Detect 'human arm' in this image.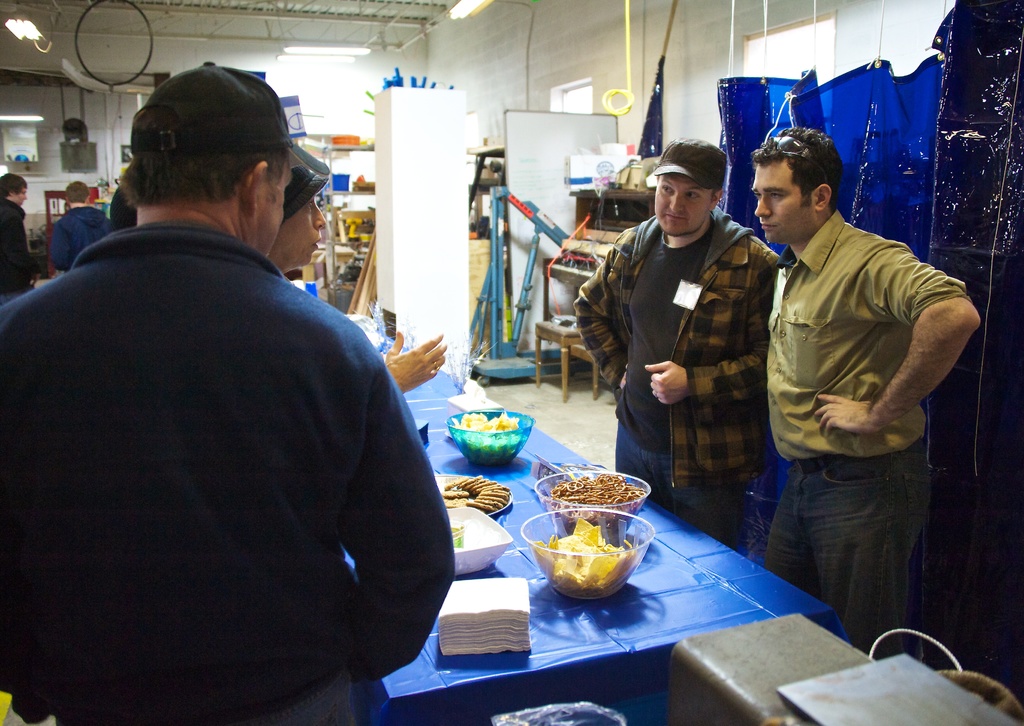
Detection: (831,255,974,485).
